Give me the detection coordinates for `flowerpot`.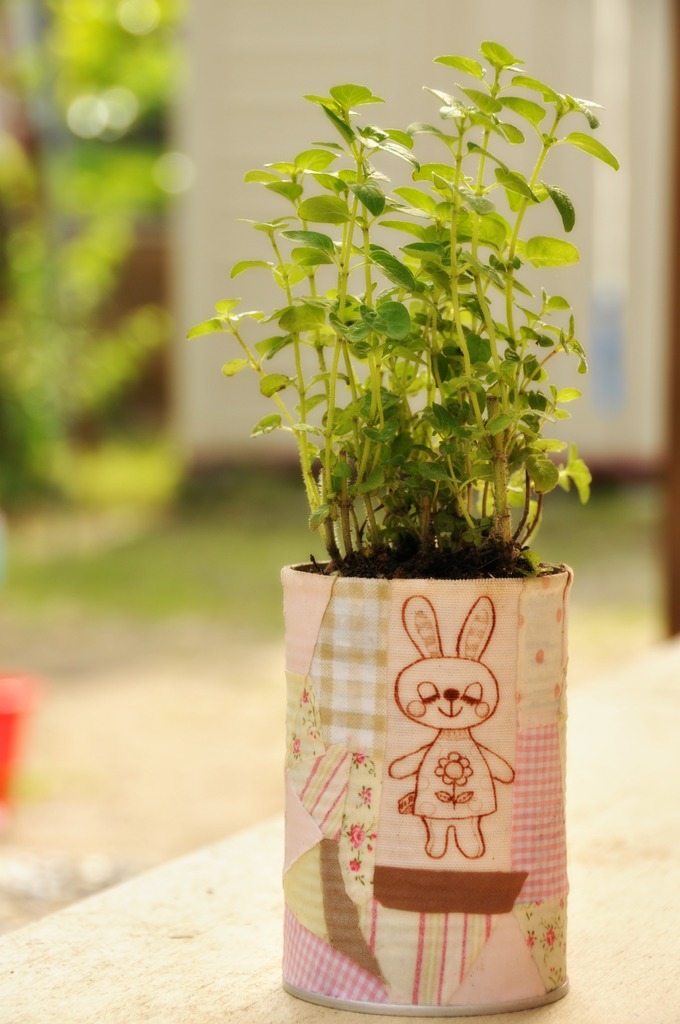
{"x1": 280, "y1": 556, "x2": 569, "y2": 1012}.
